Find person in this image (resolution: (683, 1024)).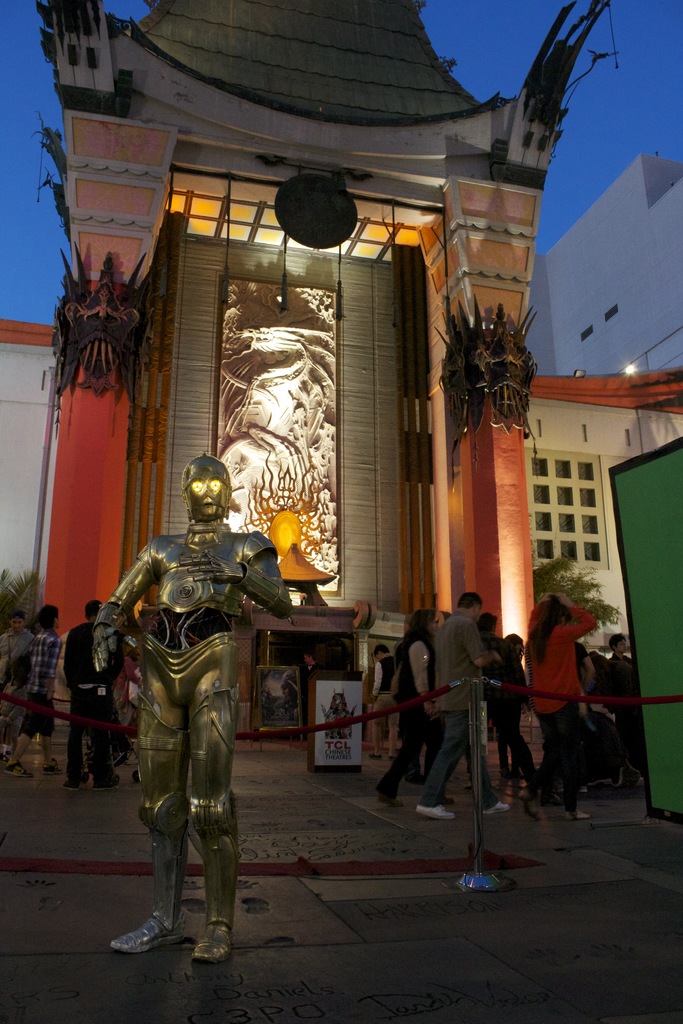
(370,614,466,816).
